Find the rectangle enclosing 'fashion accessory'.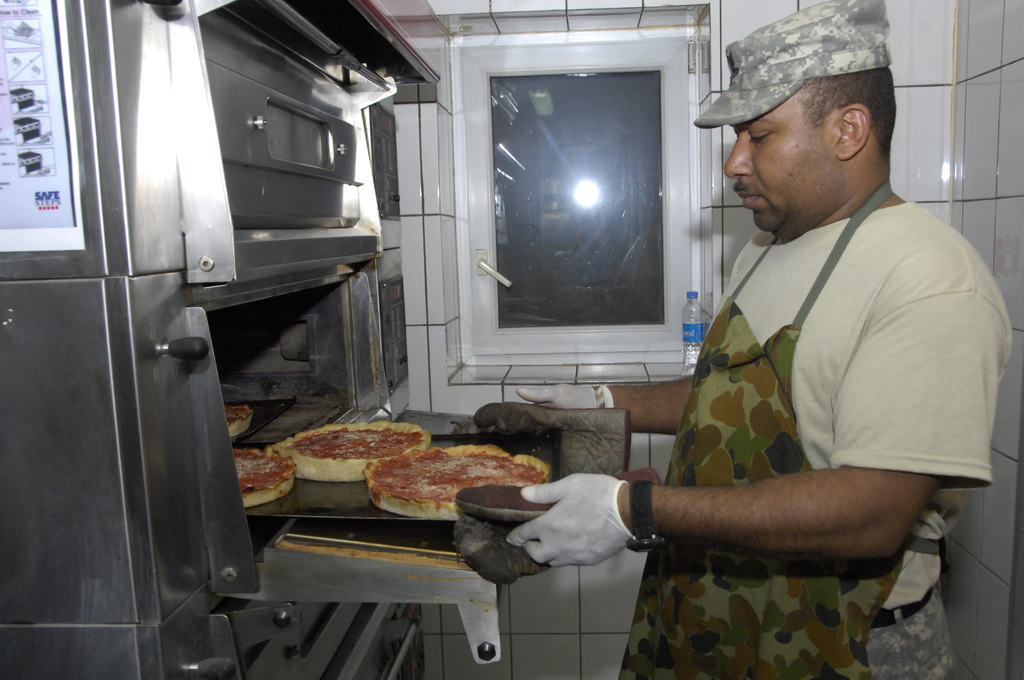
{"left": 871, "top": 583, "right": 934, "bottom": 633}.
